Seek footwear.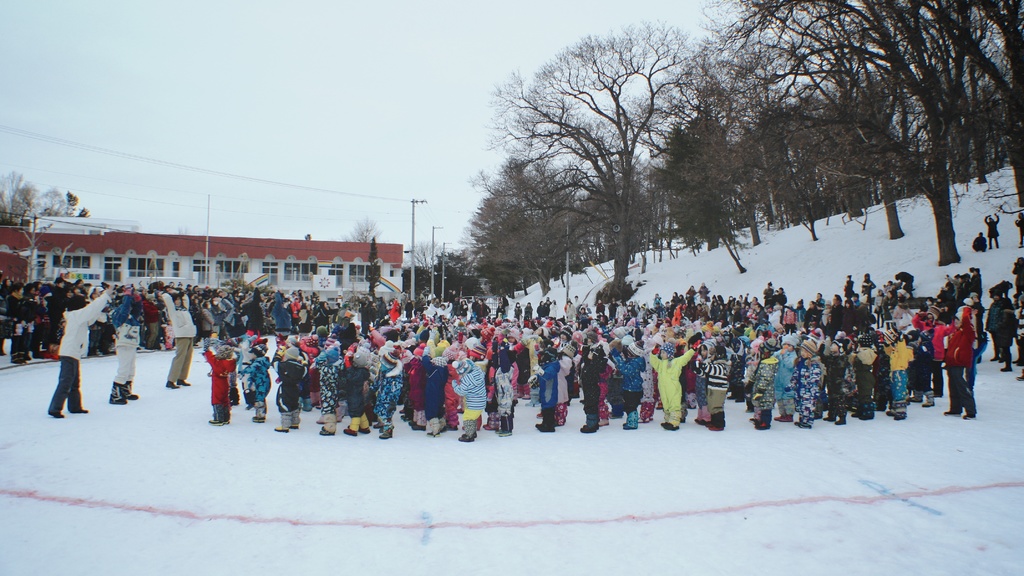
bbox(316, 427, 335, 436).
